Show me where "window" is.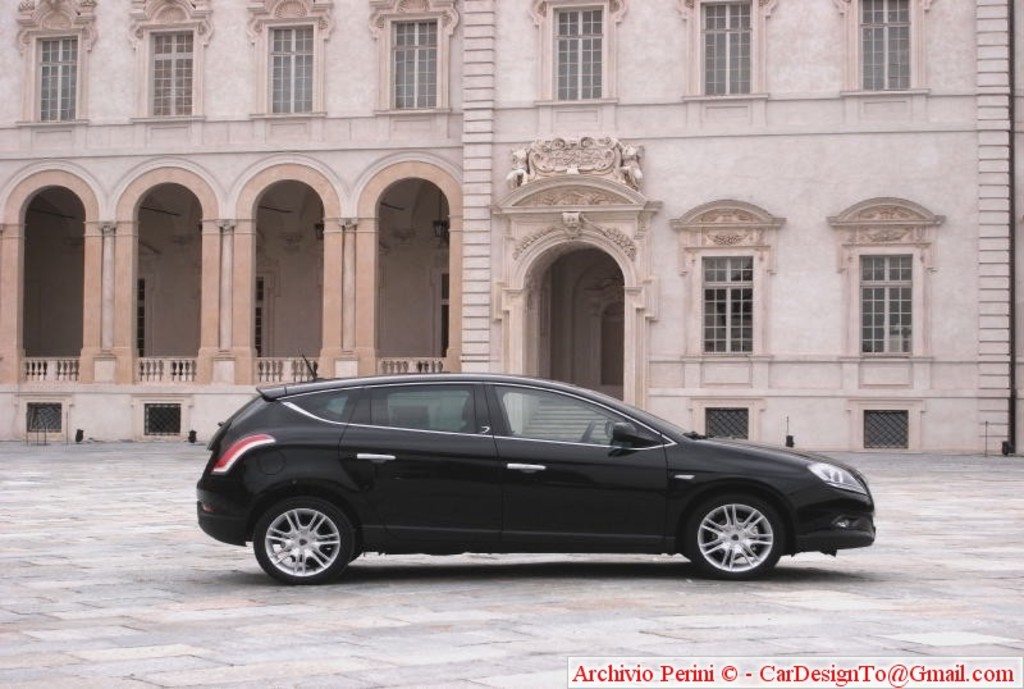
"window" is at {"x1": 380, "y1": 15, "x2": 445, "y2": 110}.
